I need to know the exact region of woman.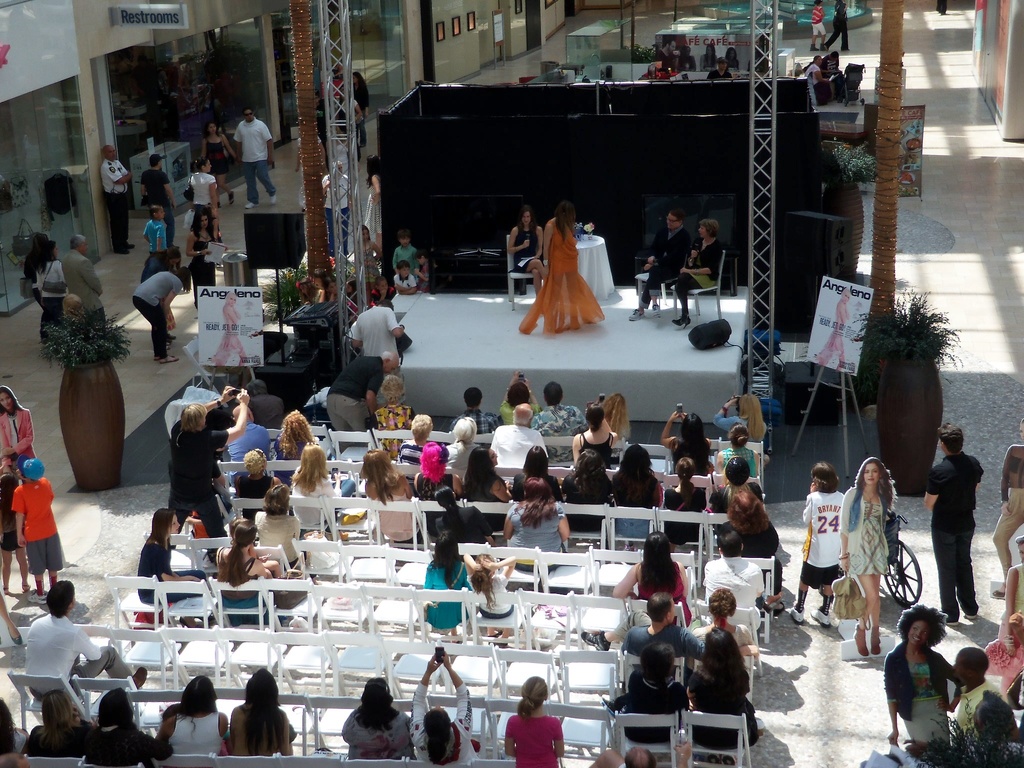
Region: x1=156, y1=674, x2=228, y2=753.
